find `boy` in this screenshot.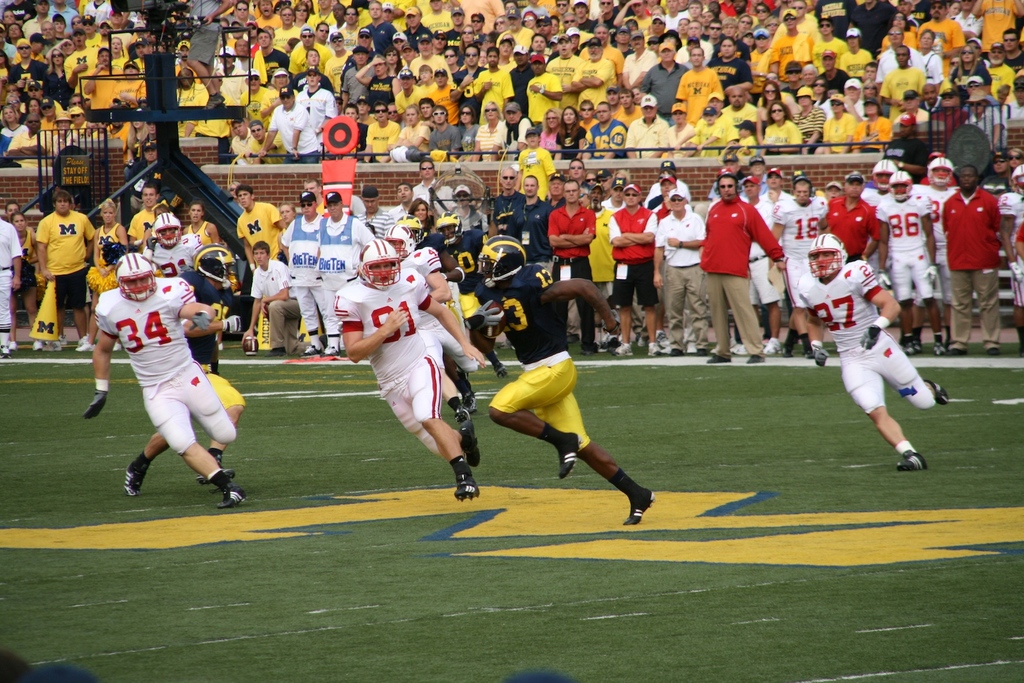
The bounding box for `boy` is left=364, top=100, right=399, bottom=165.
